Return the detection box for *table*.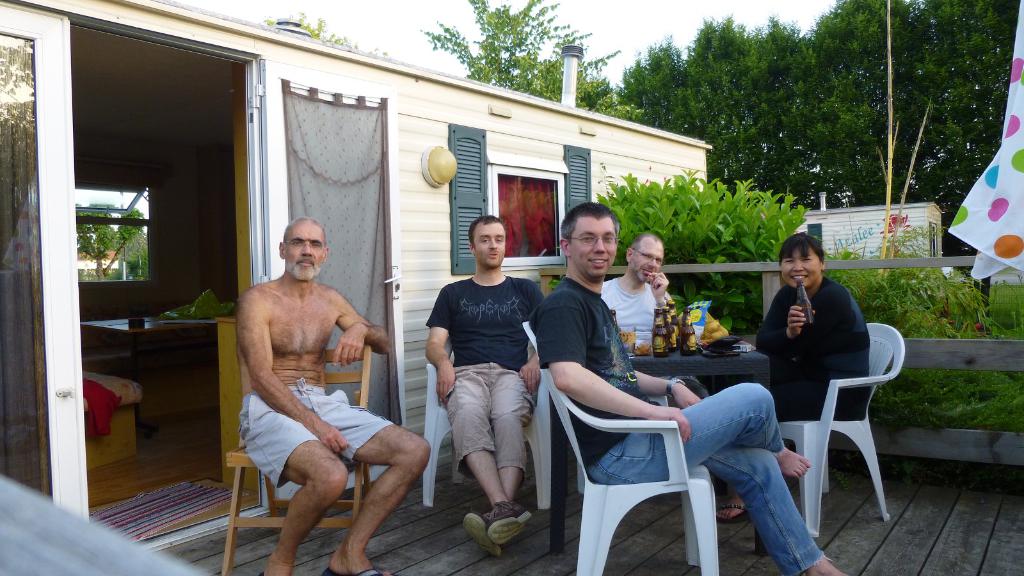
box=[86, 313, 211, 441].
